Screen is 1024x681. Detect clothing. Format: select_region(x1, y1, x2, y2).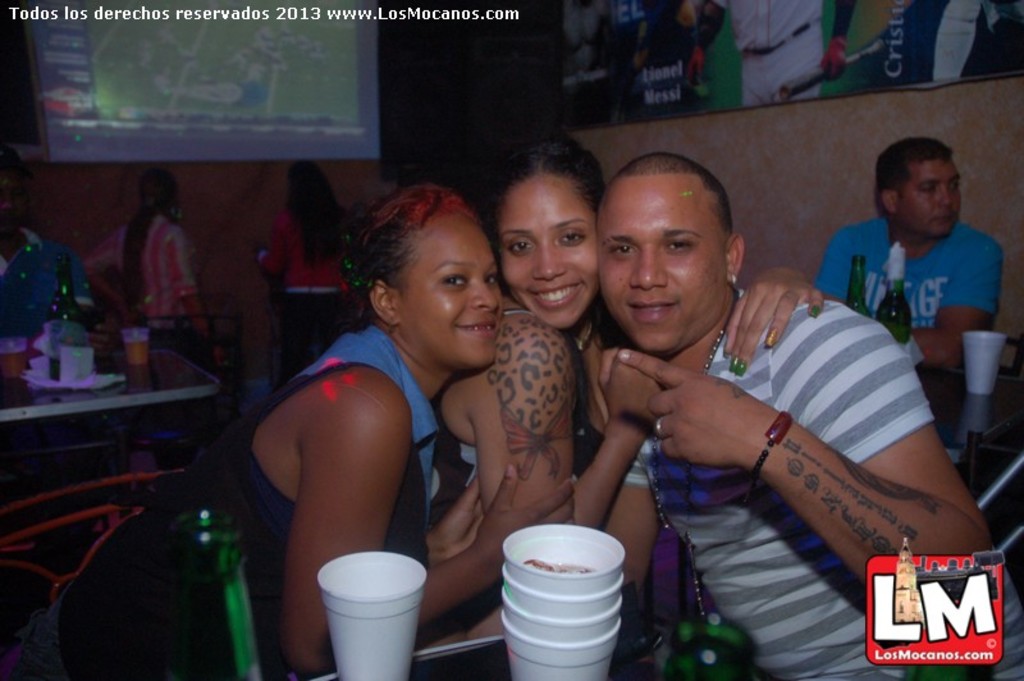
select_region(236, 285, 489, 608).
